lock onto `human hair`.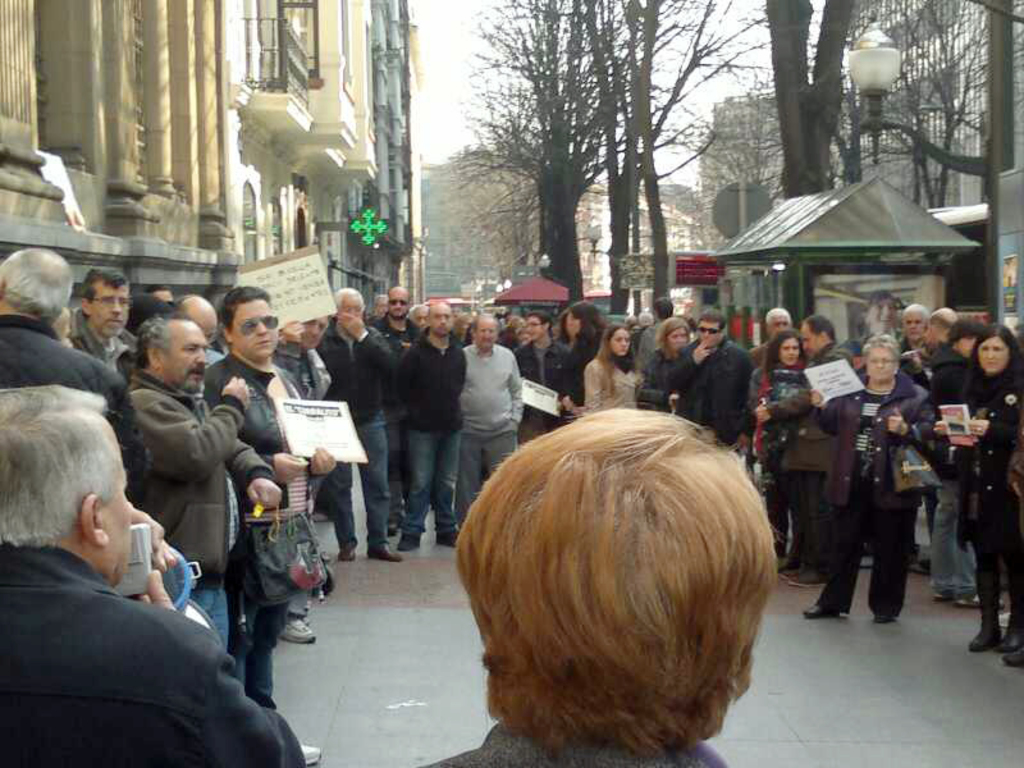
Locked: <region>6, 244, 76, 311</region>.
